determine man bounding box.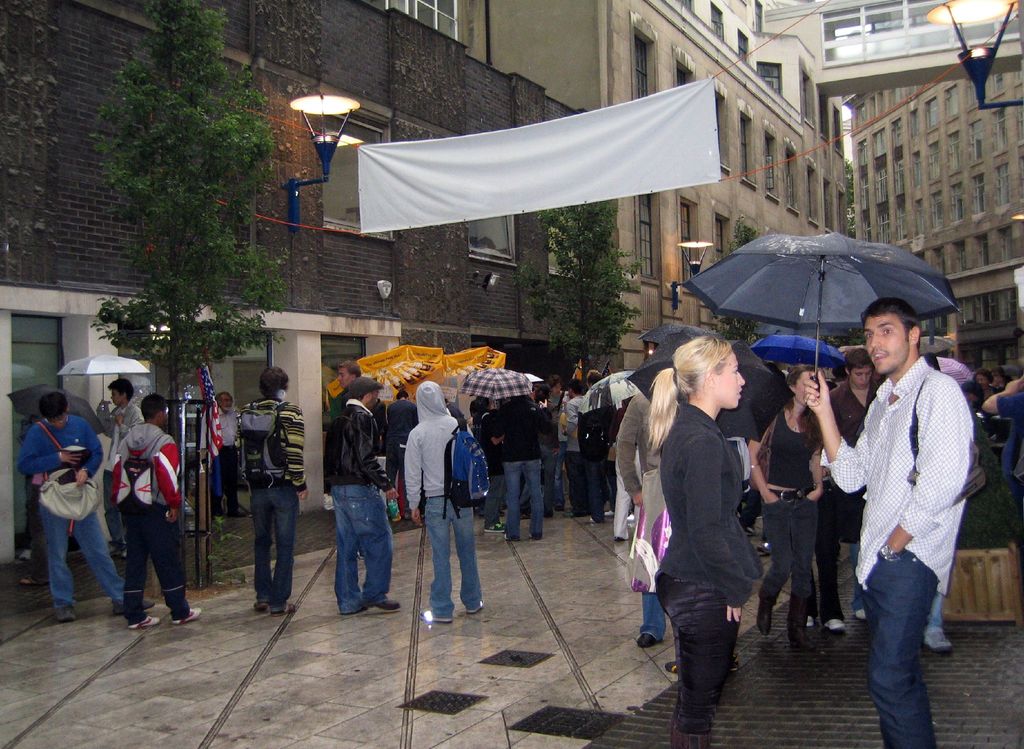
Determined: <box>211,390,248,519</box>.
